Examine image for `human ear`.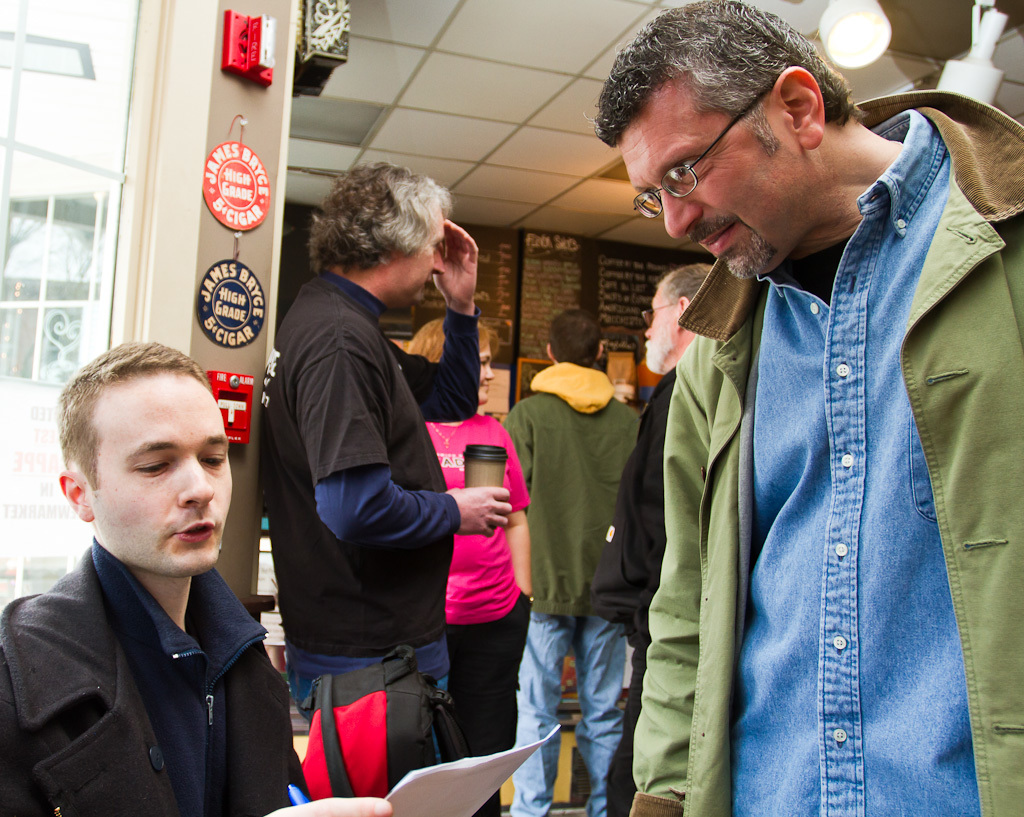
Examination result: (55, 474, 95, 523).
